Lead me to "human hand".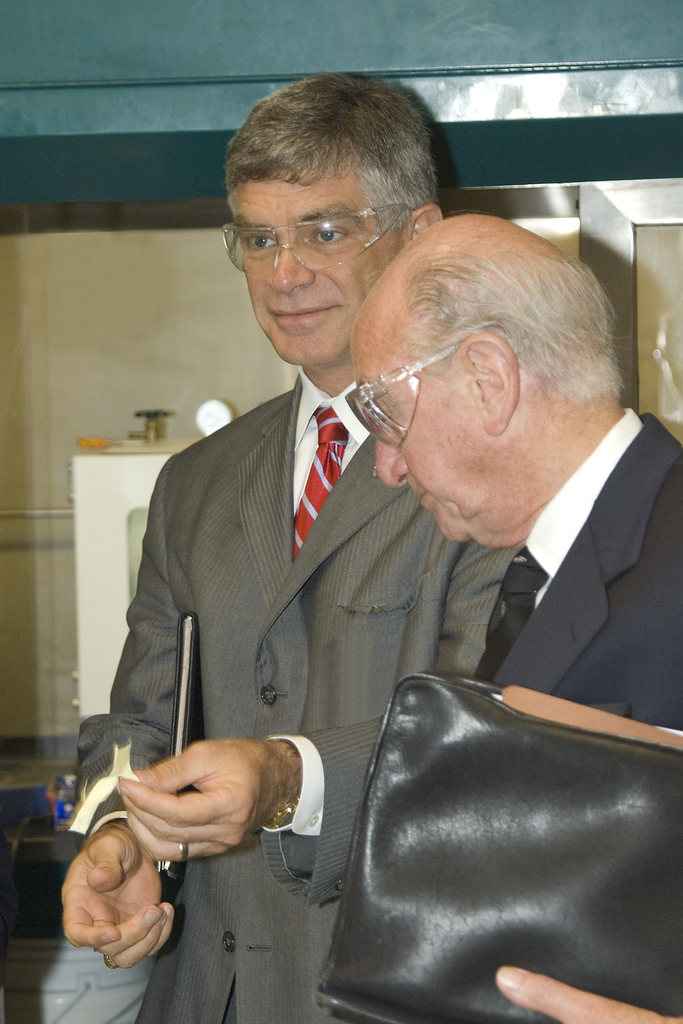
Lead to bbox(60, 819, 174, 971).
